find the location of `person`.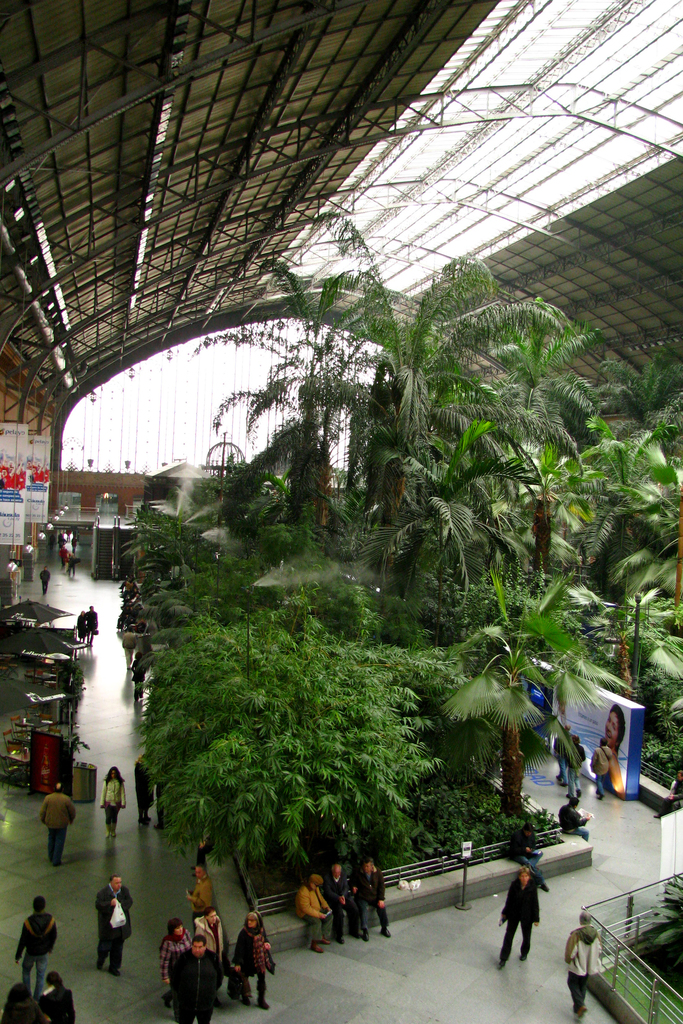
Location: {"left": 38, "top": 970, "right": 76, "bottom": 1023}.
